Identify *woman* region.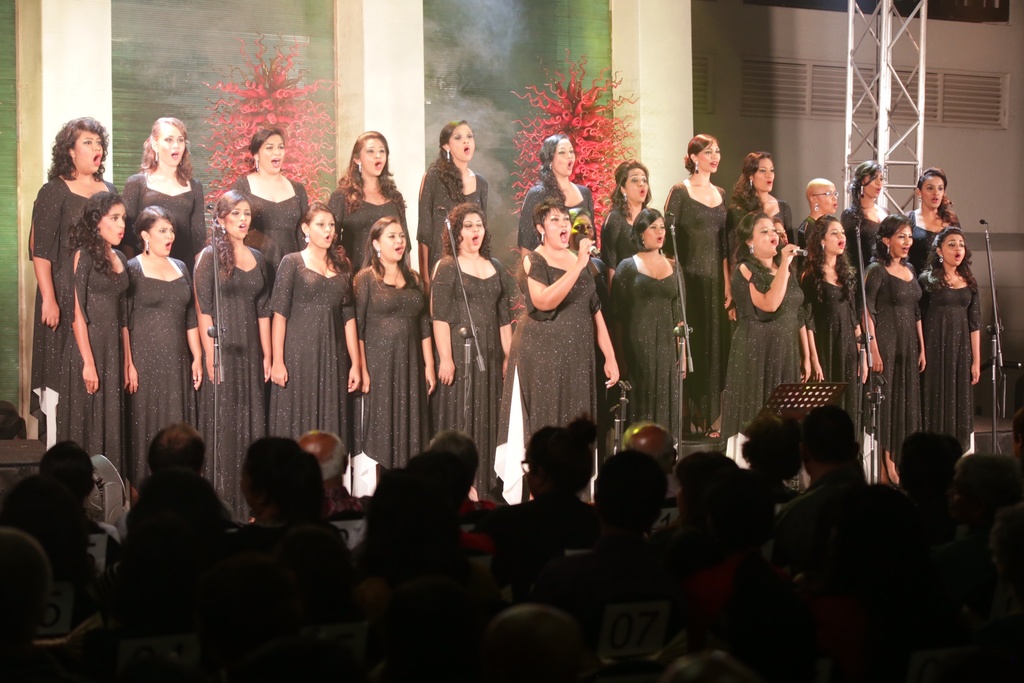
Region: select_region(209, 192, 294, 531).
